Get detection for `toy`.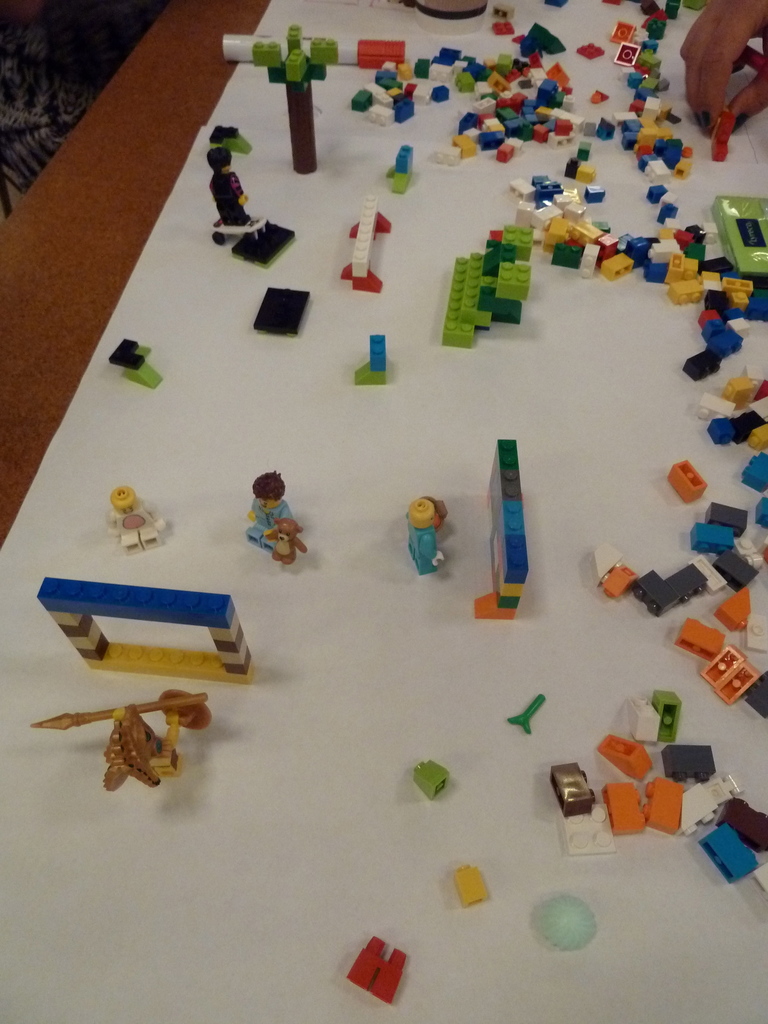
Detection: x1=596 y1=734 x2=652 y2=781.
